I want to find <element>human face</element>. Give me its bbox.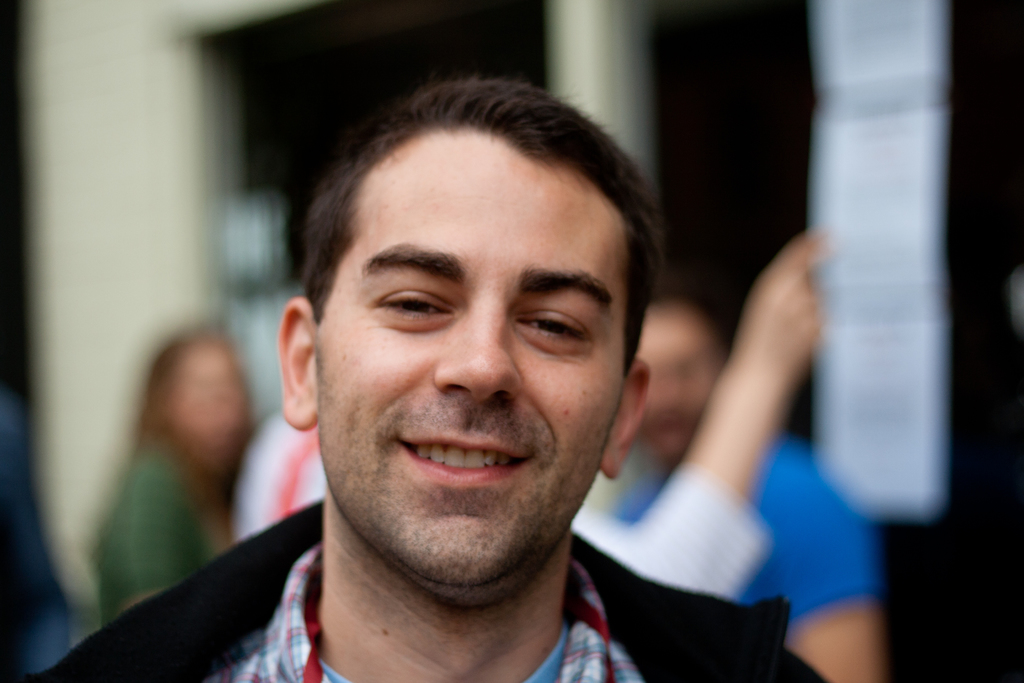
317:135:624:585.
